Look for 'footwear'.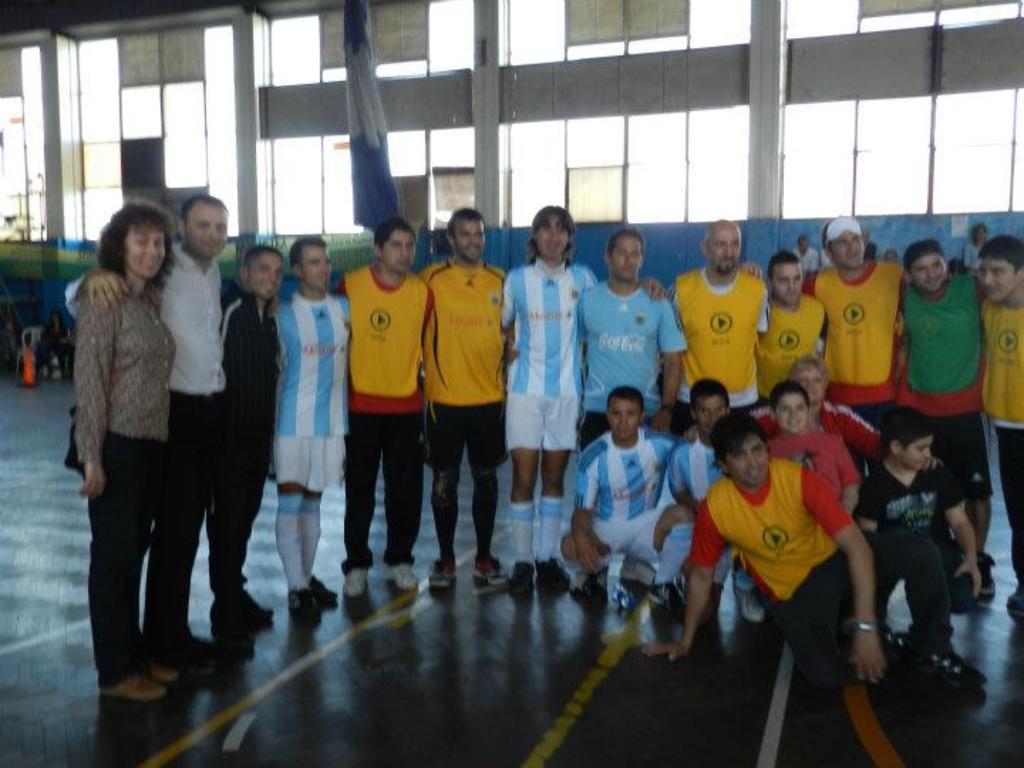
Found: {"left": 653, "top": 576, "right": 686, "bottom": 614}.
